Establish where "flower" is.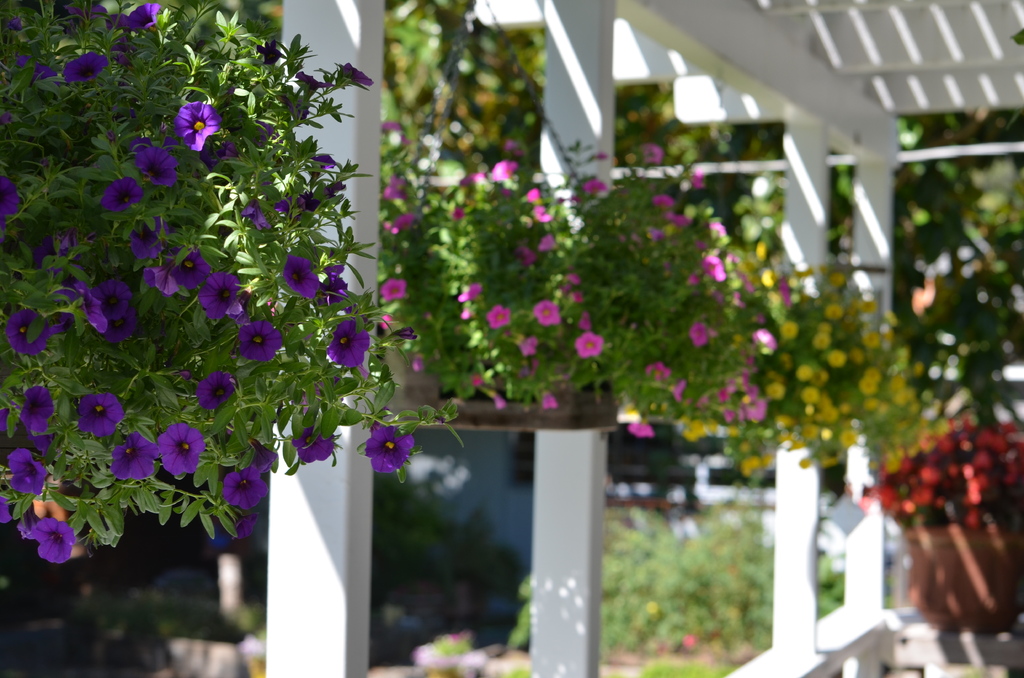
Established at (692, 320, 712, 346).
